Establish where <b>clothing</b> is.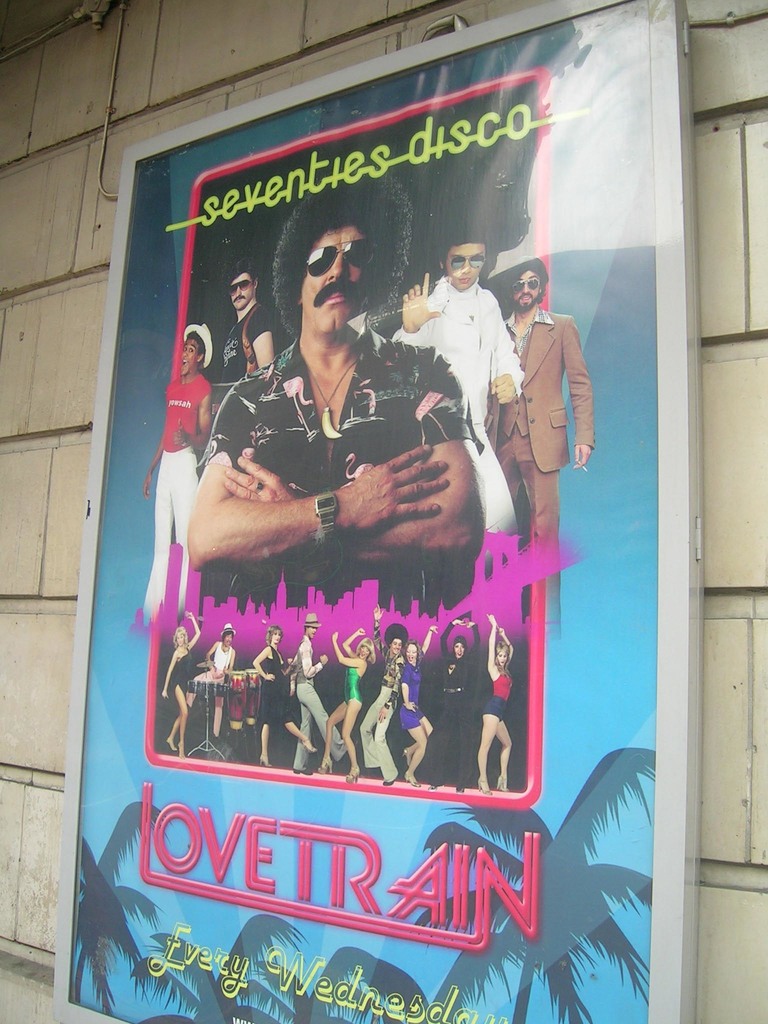
Established at {"left": 339, "top": 662, "right": 372, "bottom": 710}.
